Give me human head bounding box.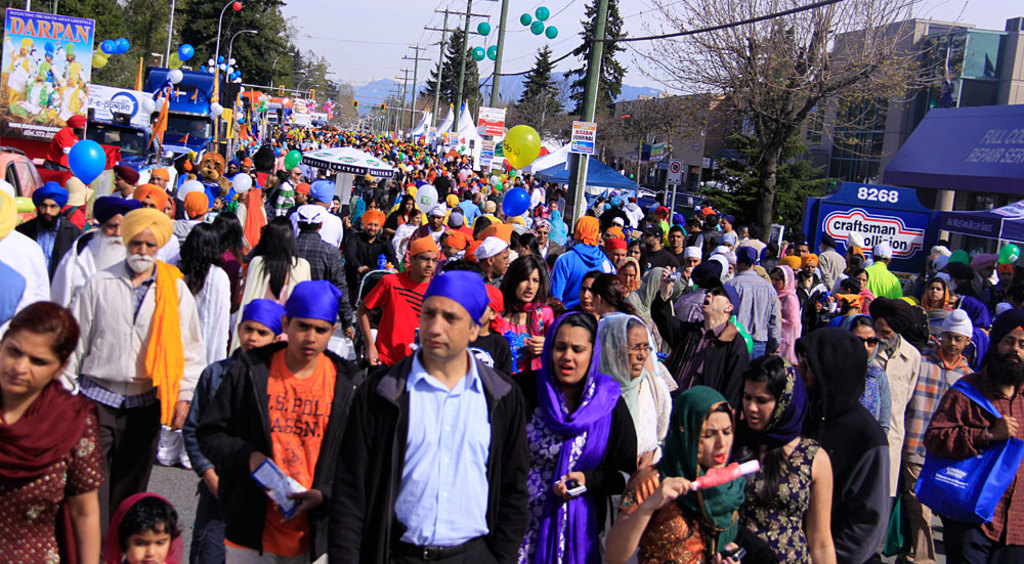
{"left": 699, "top": 287, "right": 732, "bottom": 318}.
